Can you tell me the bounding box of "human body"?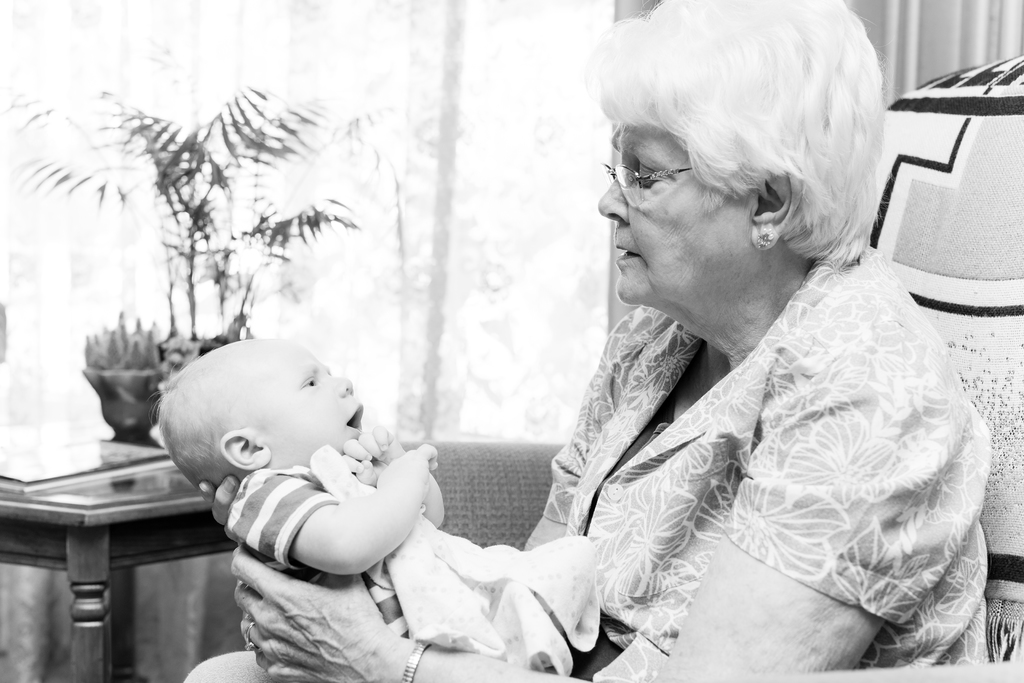
[x1=184, y1=0, x2=995, y2=682].
